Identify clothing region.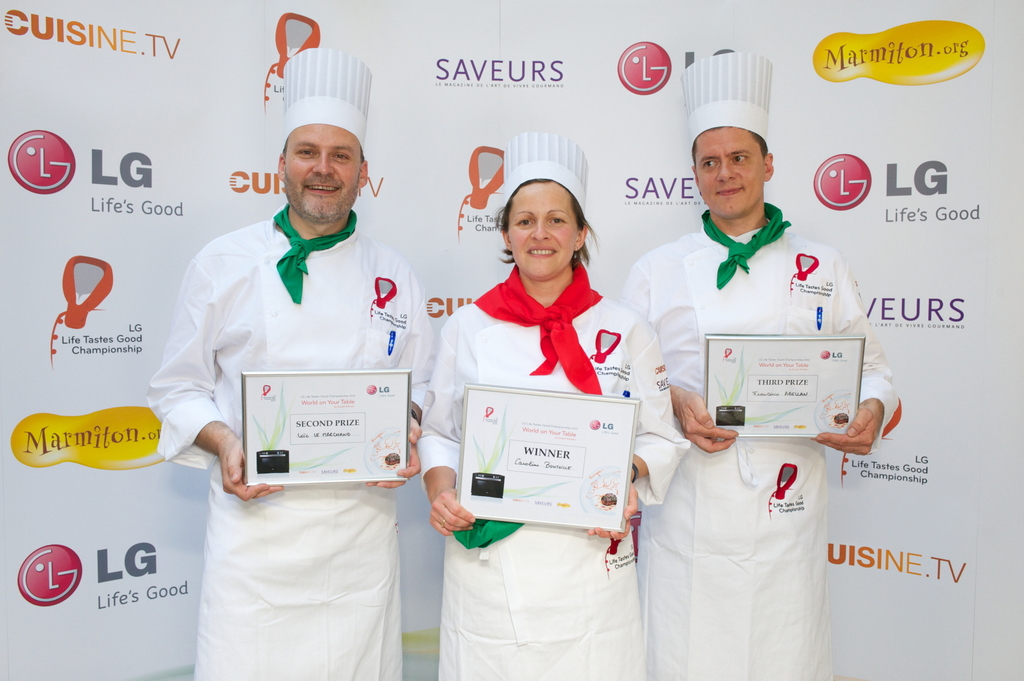
Region: box=[147, 167, 432, 627].
